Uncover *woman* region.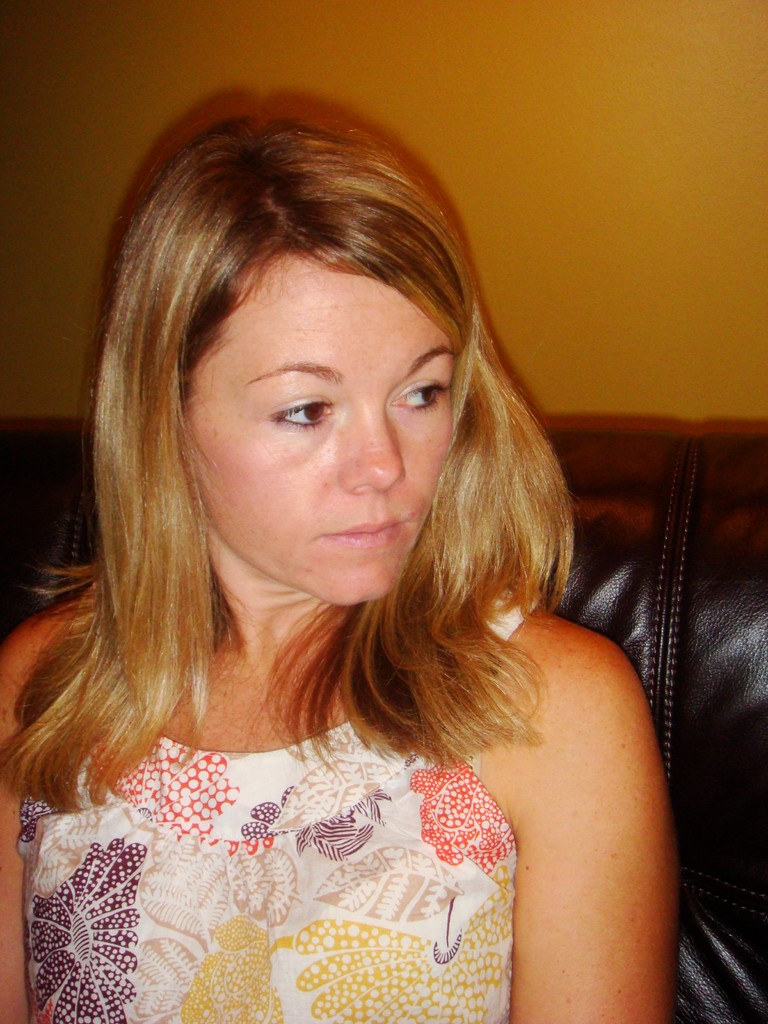
Uncovered: box=[0, 93, 696, 1023].
